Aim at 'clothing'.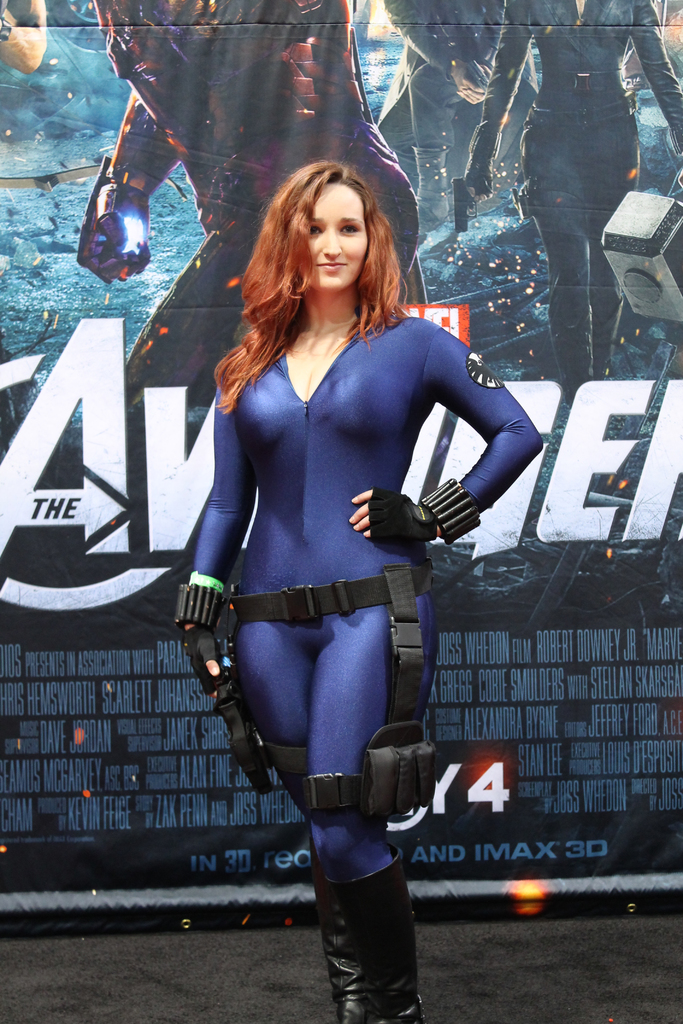
Aimed at 206/280/477/878.
